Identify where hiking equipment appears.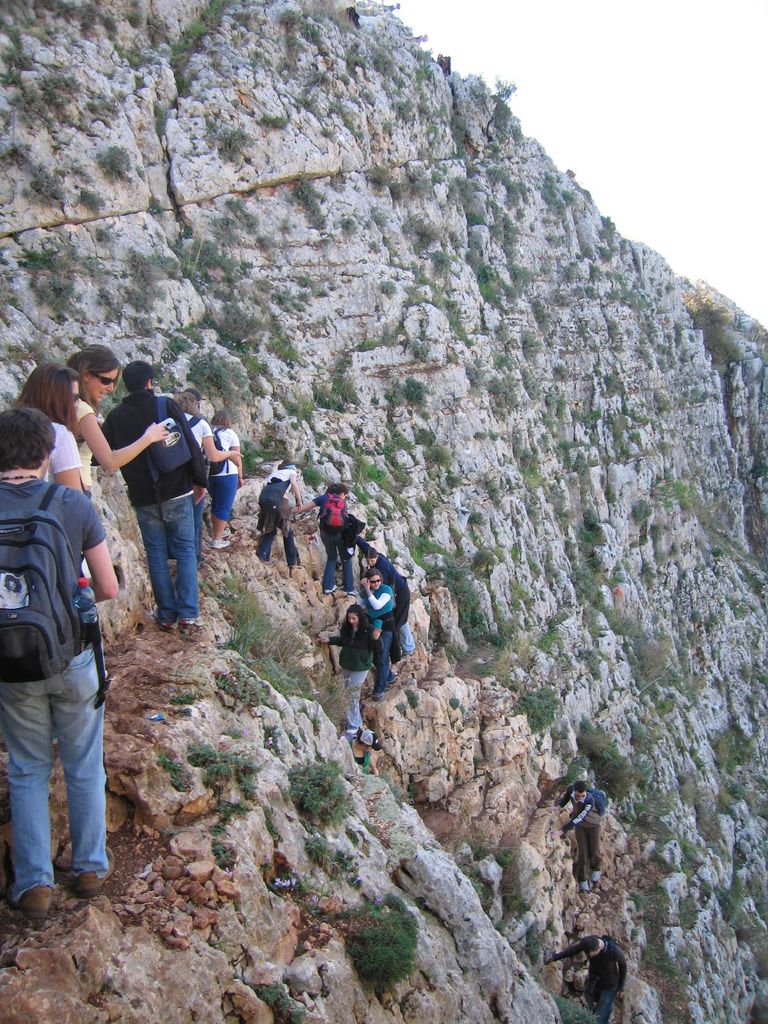
Appears at {"left": 150, "top": 605, "right": 176, "bottom": 633}.
